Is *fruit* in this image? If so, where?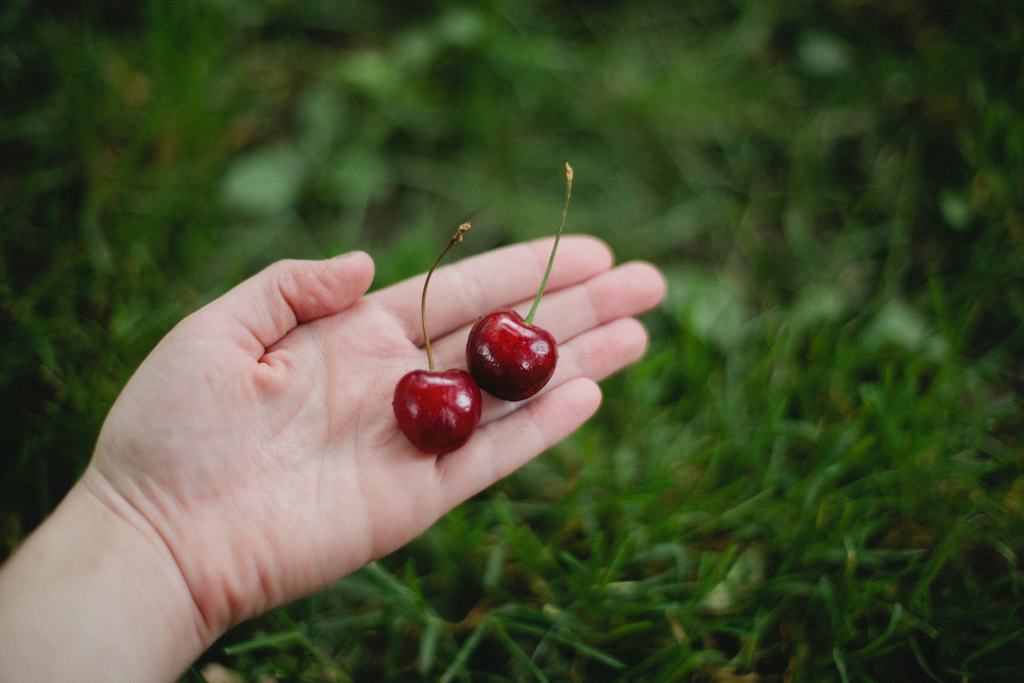
Yes, at box(390, 366, 485, 458).
